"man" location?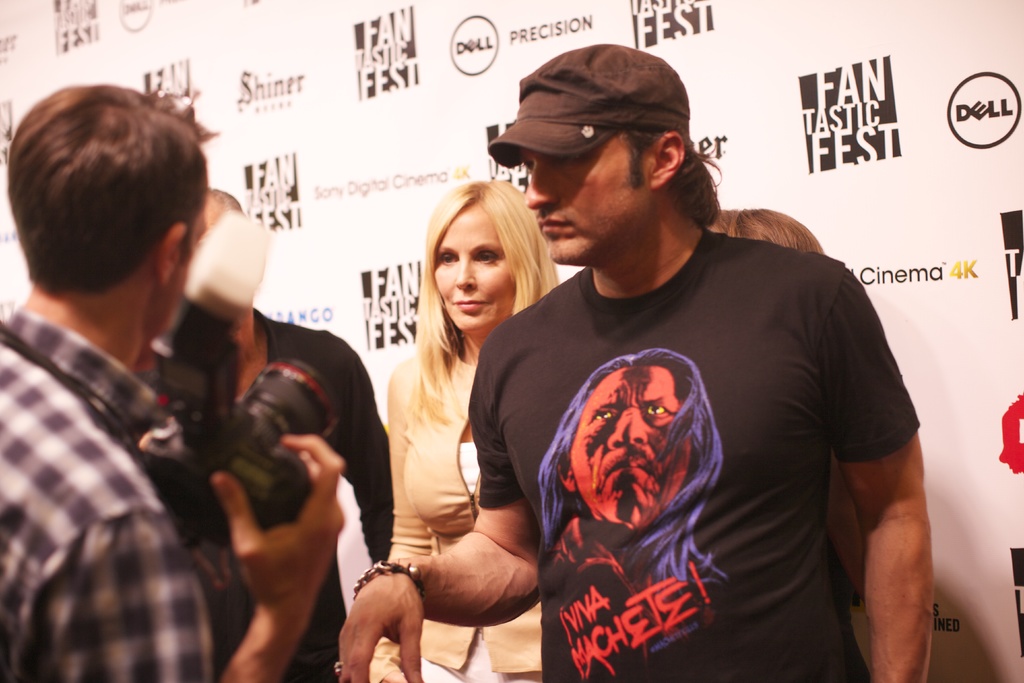
(0,79,349,682)
